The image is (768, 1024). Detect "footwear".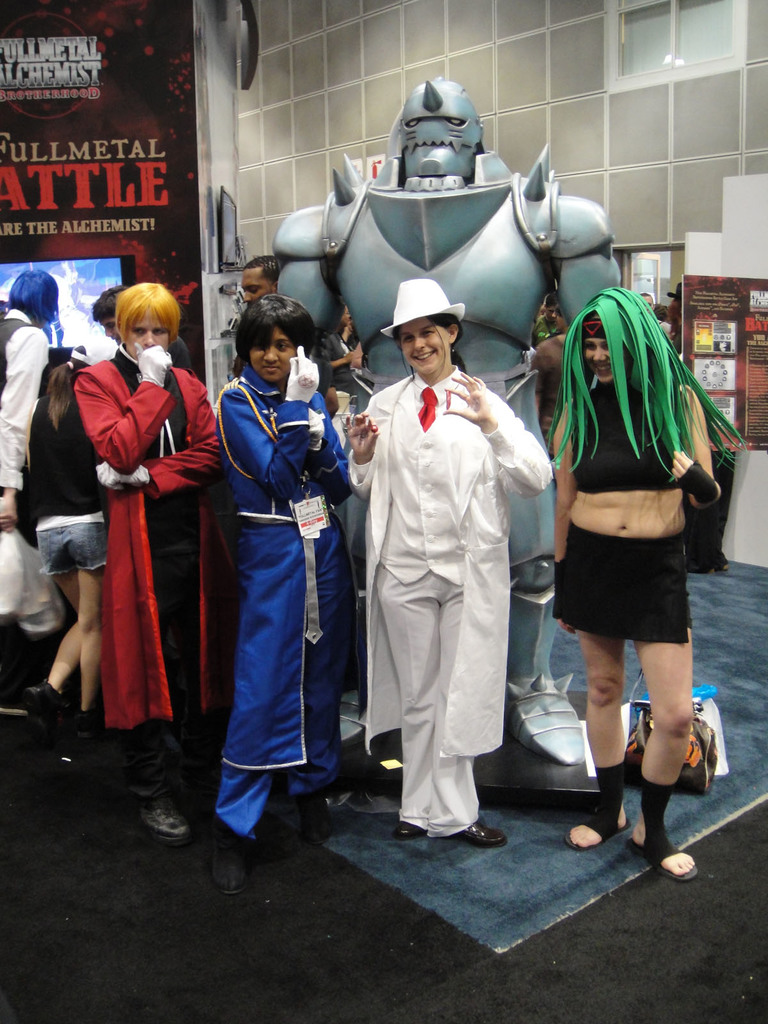
Detection: [294, 796, 333, 851].
